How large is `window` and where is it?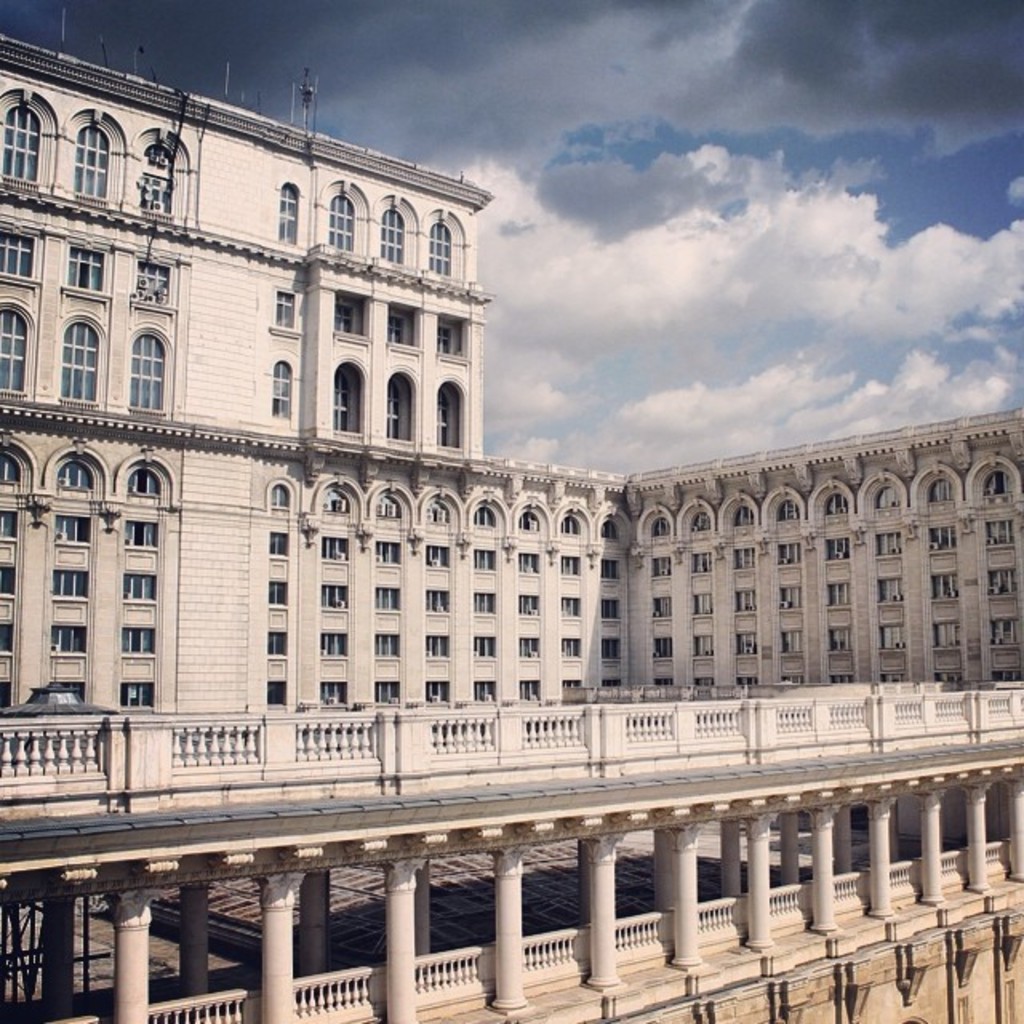
Bounding box: 64:323:94:398.
